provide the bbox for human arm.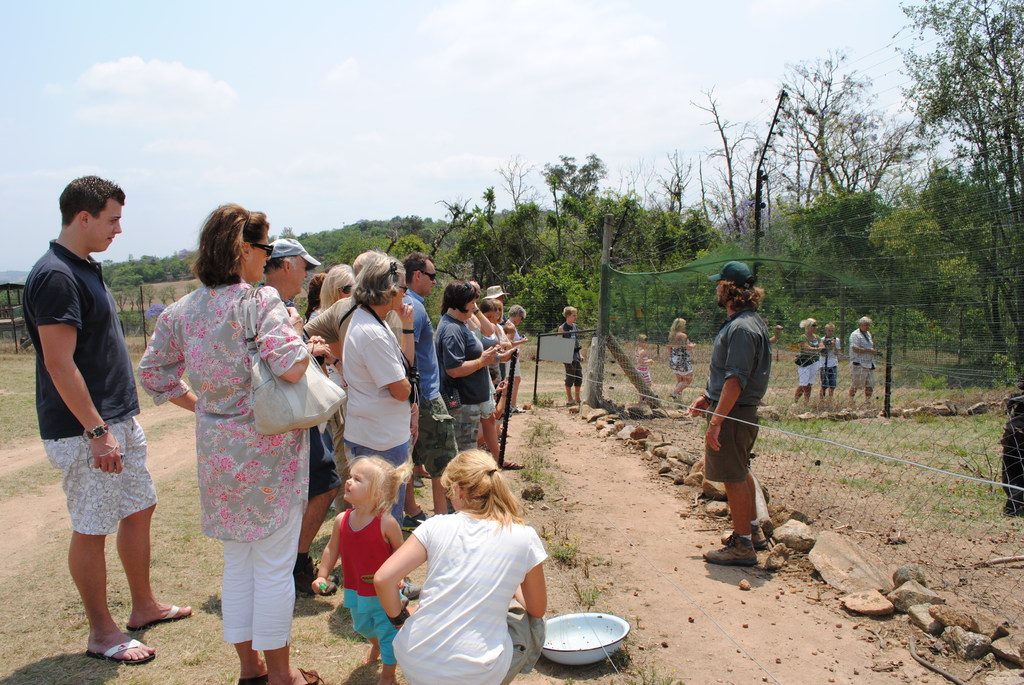
371, 327, 411, 407.
